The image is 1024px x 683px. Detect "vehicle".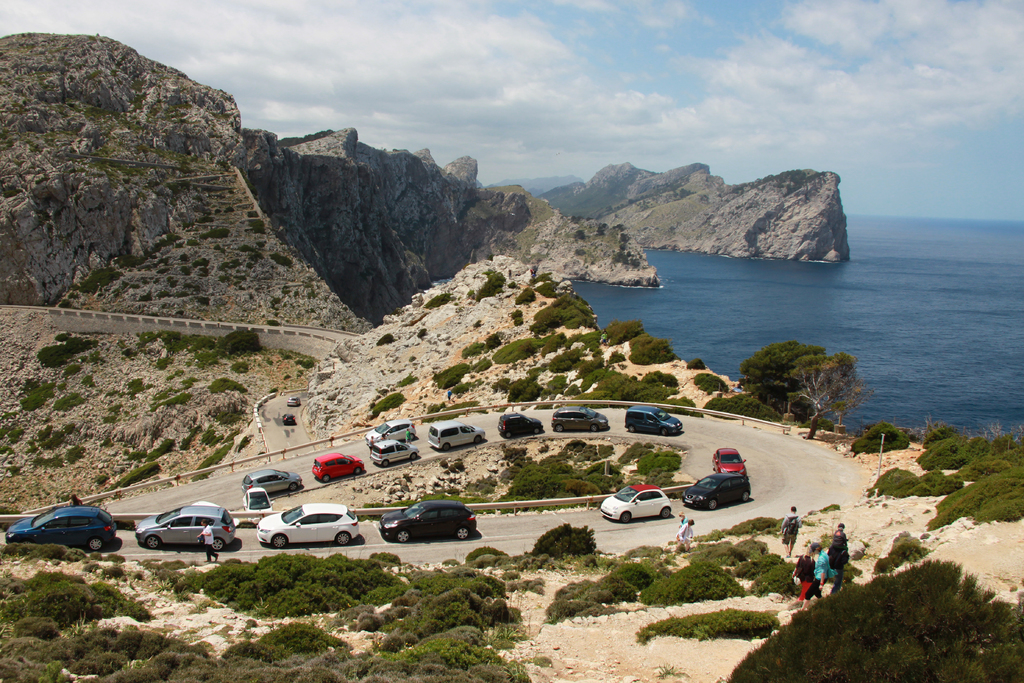
Detection: [691, 463, 758, 522].
